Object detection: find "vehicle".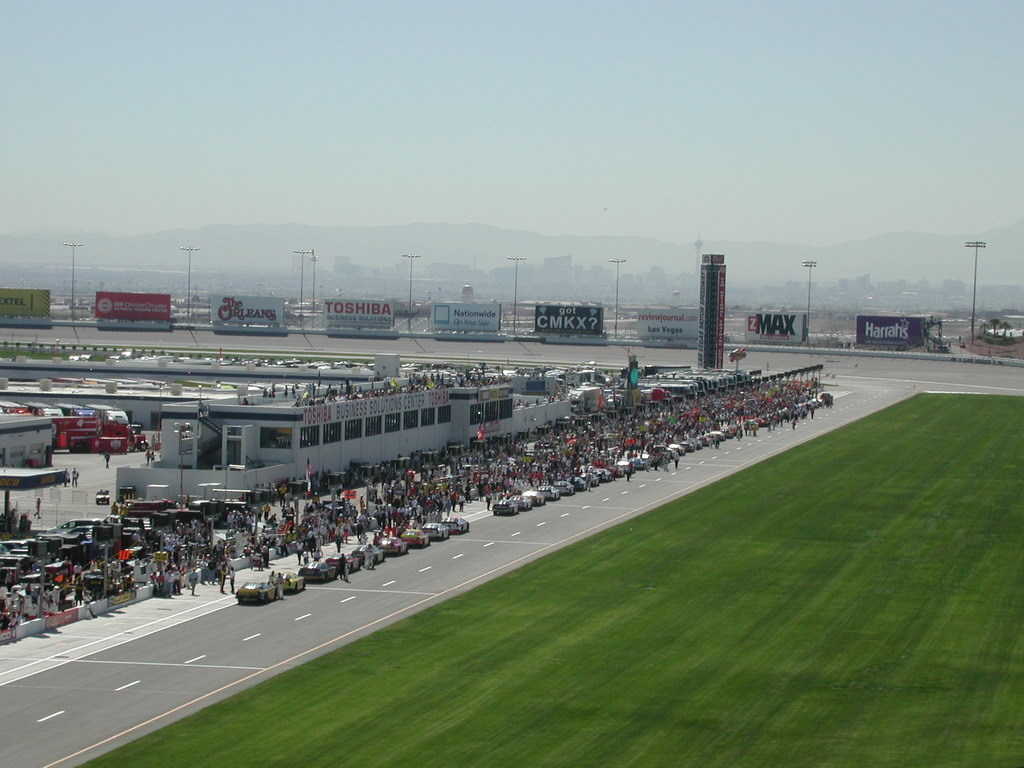
234:578:279:604.
